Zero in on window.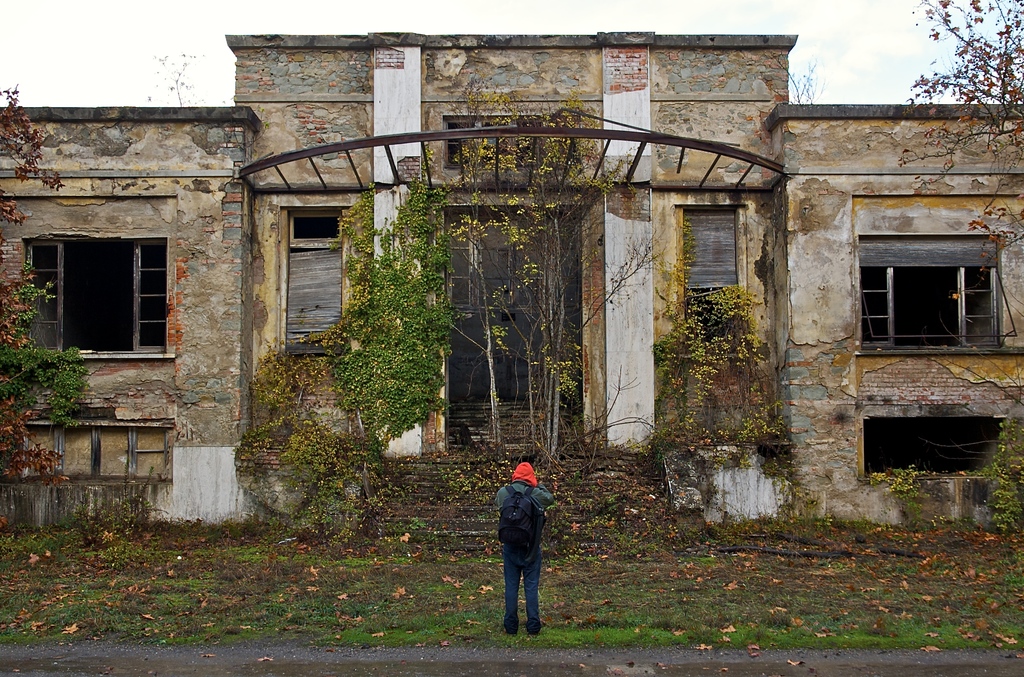
Zeroed in: select_region(682, 206, 746, 350).
